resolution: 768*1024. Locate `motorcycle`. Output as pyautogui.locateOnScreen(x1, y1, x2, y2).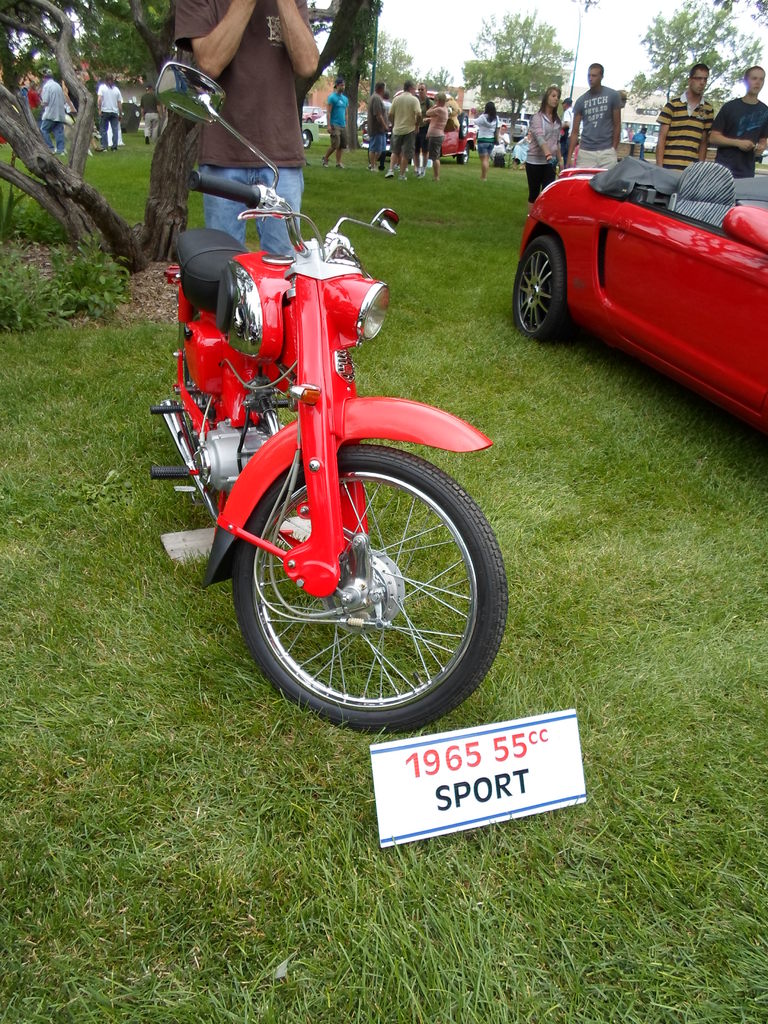
pyautogui.locateOnScreen(150, 56, 507, 737).
